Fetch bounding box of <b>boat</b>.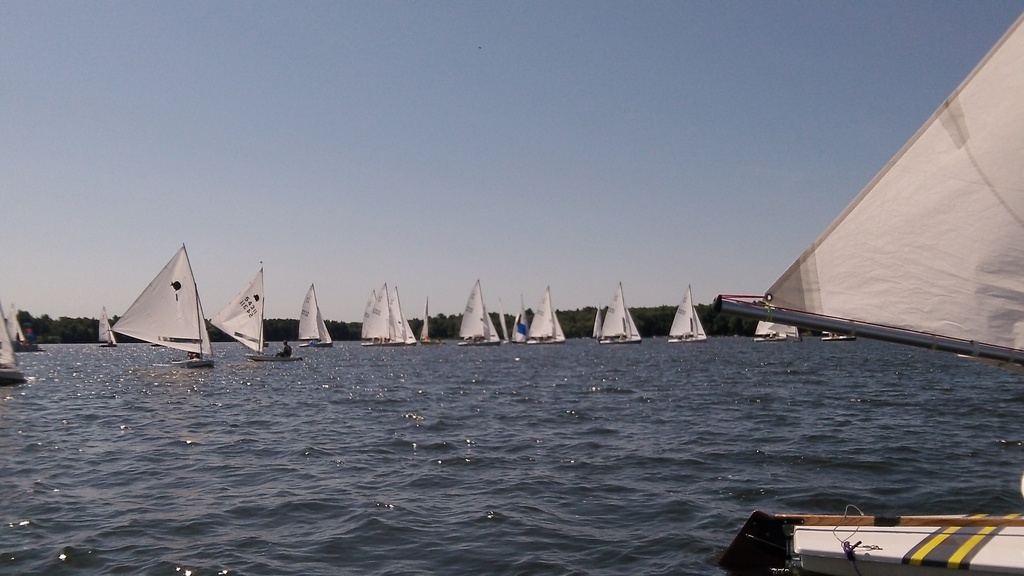
Bbox: rect(509, 295, 528, 344).
